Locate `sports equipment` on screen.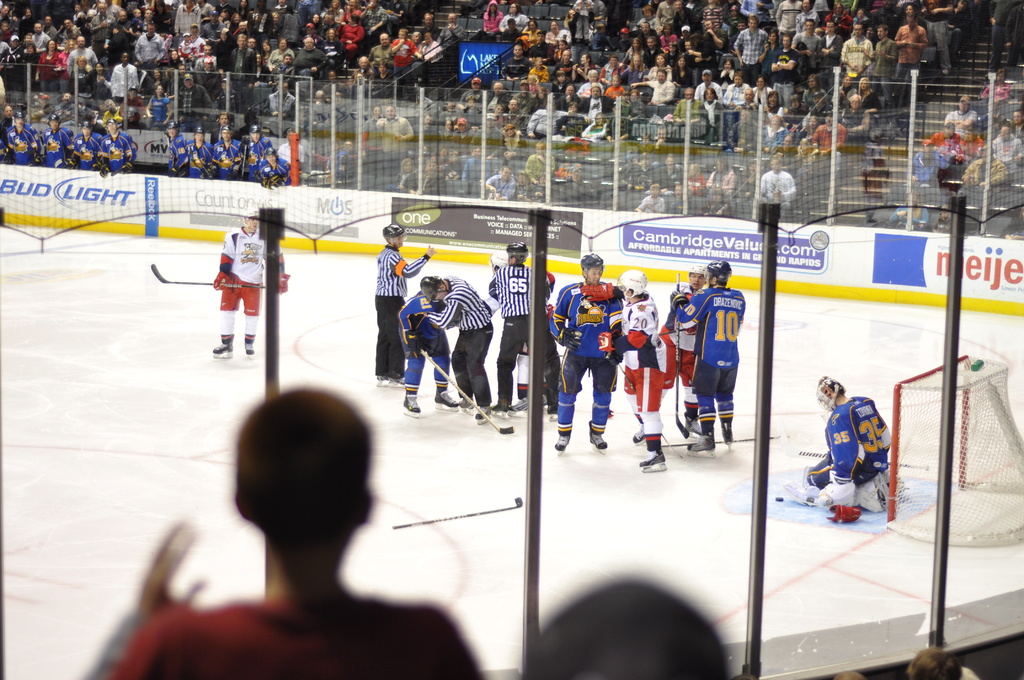
On screen at 604:344:621:368.
